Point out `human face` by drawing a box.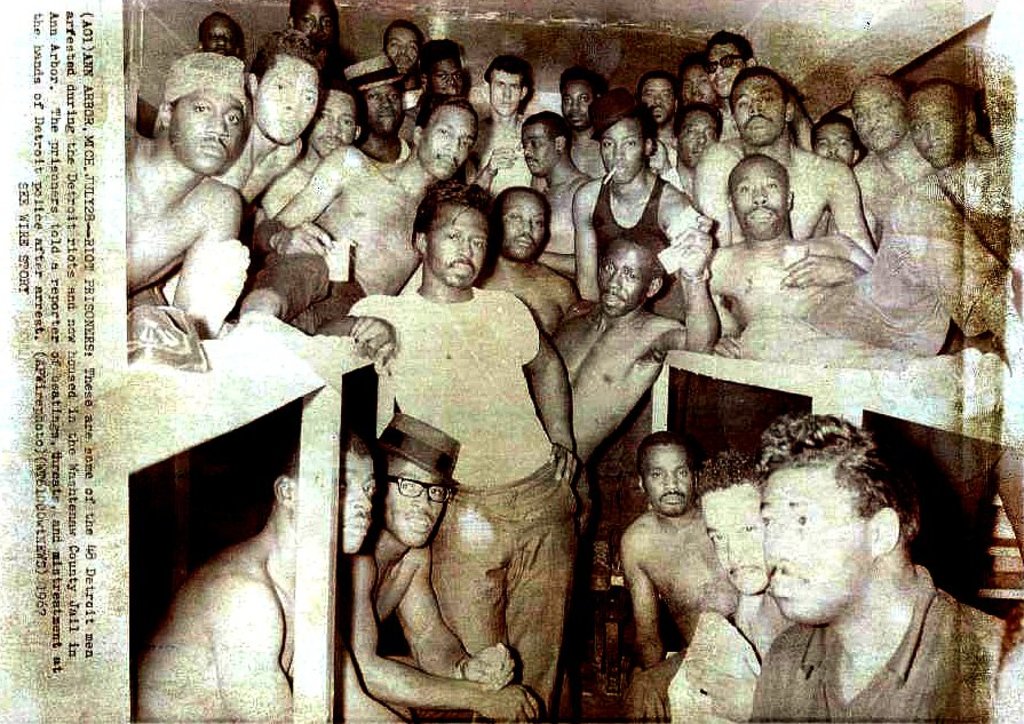
731/159/788/239.
